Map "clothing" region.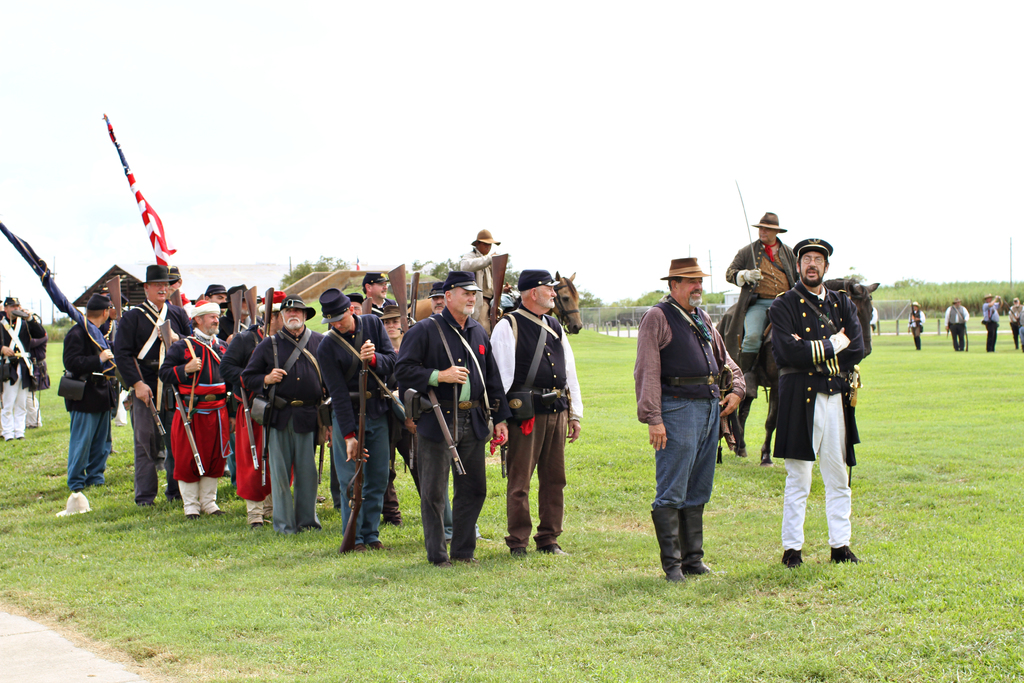
Mapped to {"x1": 164, "y1": 329, "x2": 246, "y2": 483}.
